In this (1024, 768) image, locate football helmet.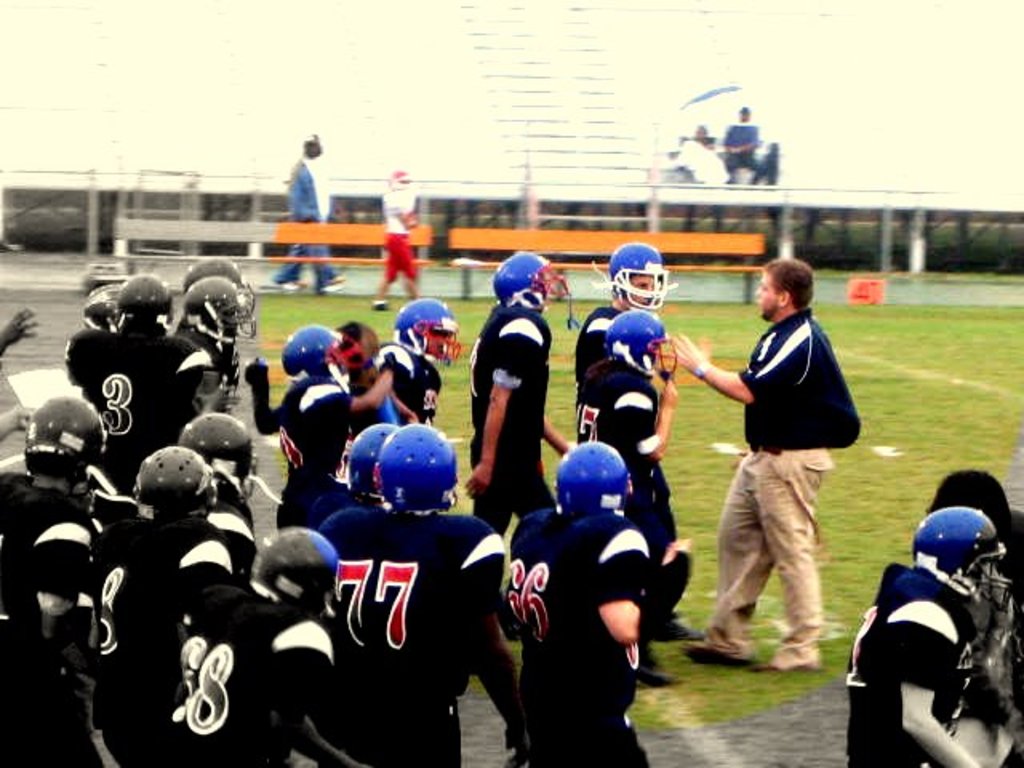
Bounding box: region(24, 389, 106, 486).
